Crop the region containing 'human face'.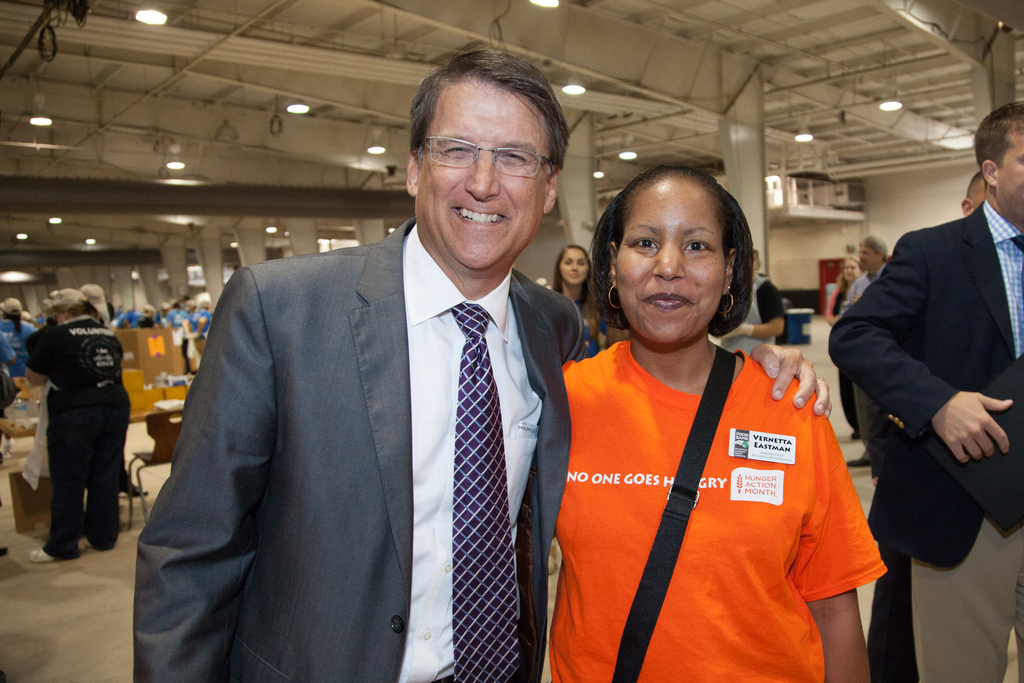
Crop region: 415:83:548:267.
